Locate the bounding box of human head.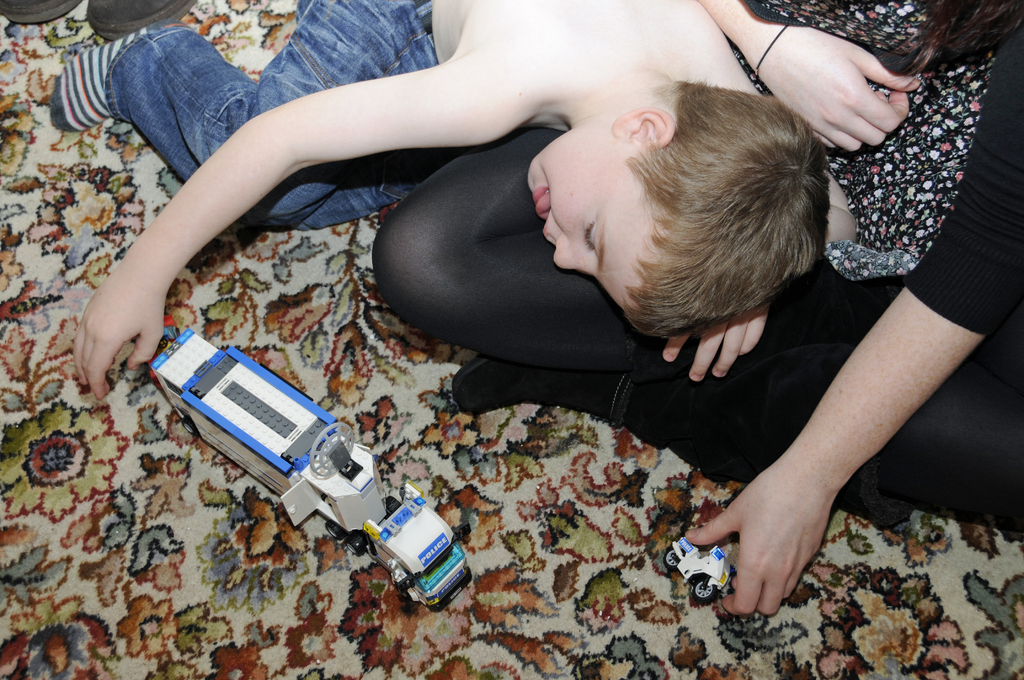
Bounding box: left=531, top=77, right=838, bottom=358.
